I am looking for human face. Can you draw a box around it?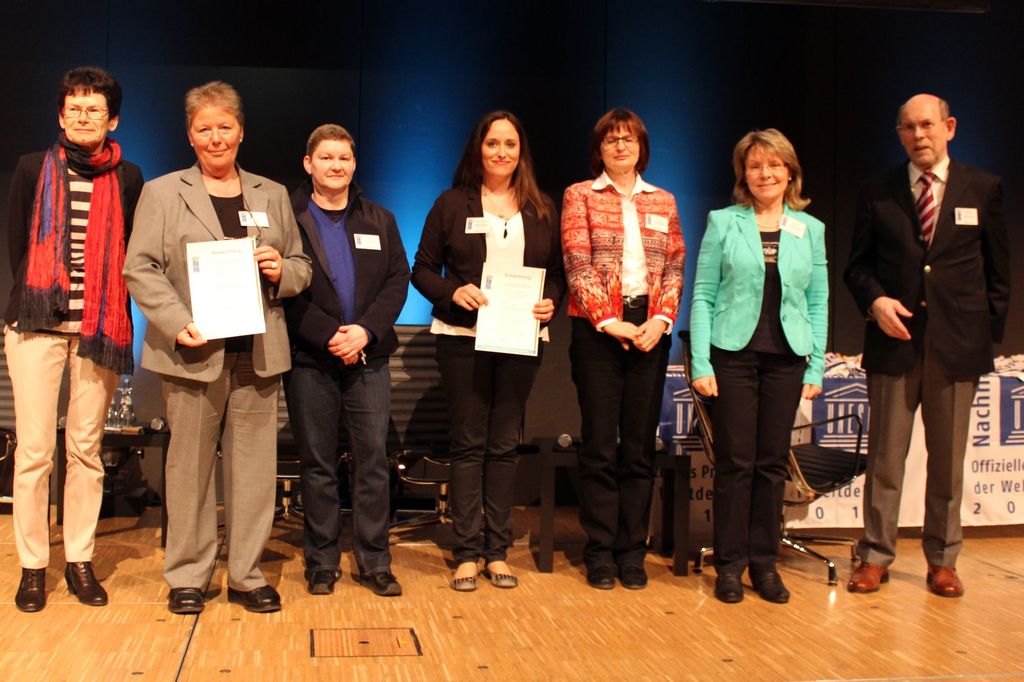
Sure, the bounding box is Rect(744, 149, 786, 196).
